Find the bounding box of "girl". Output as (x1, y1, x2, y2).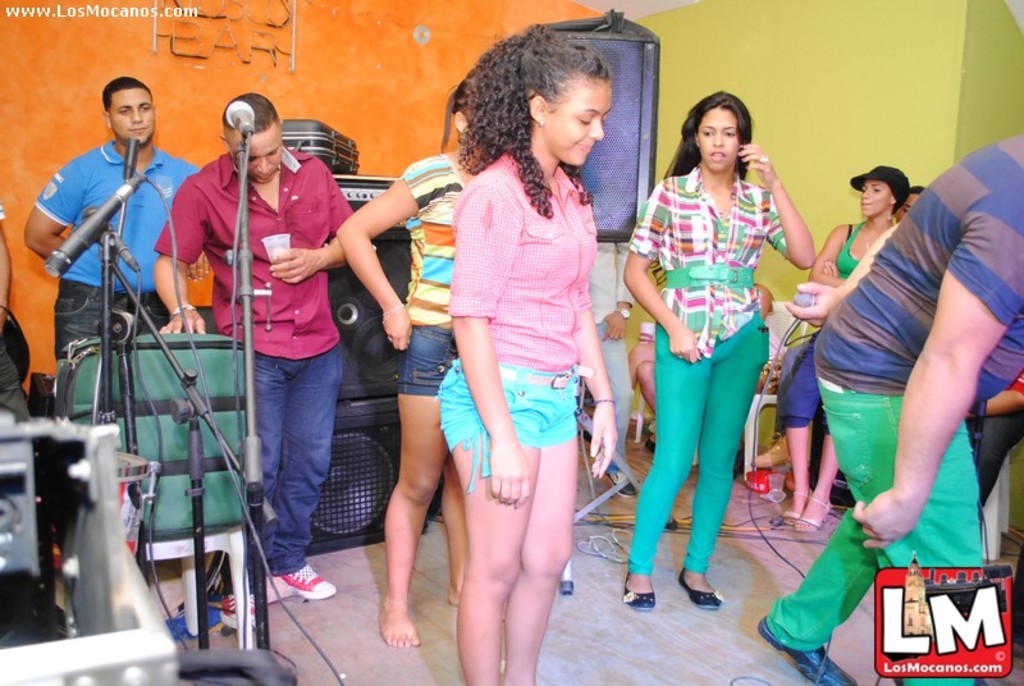
(777, 160, 908, 517).
